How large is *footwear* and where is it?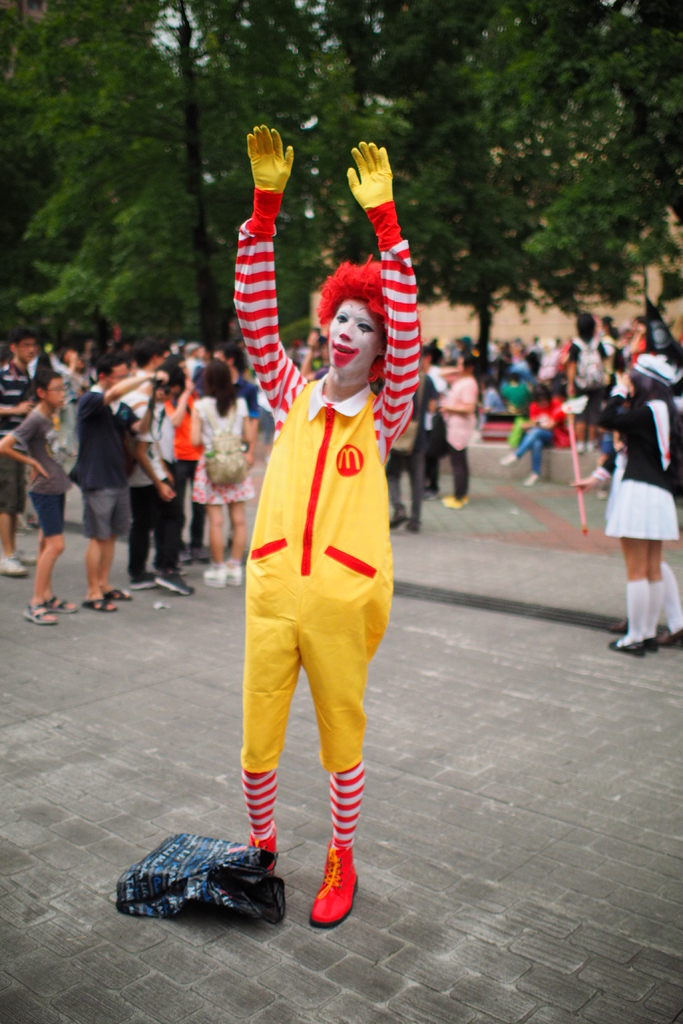
Bounding box: bbox=[153, 570, 195, 594].
